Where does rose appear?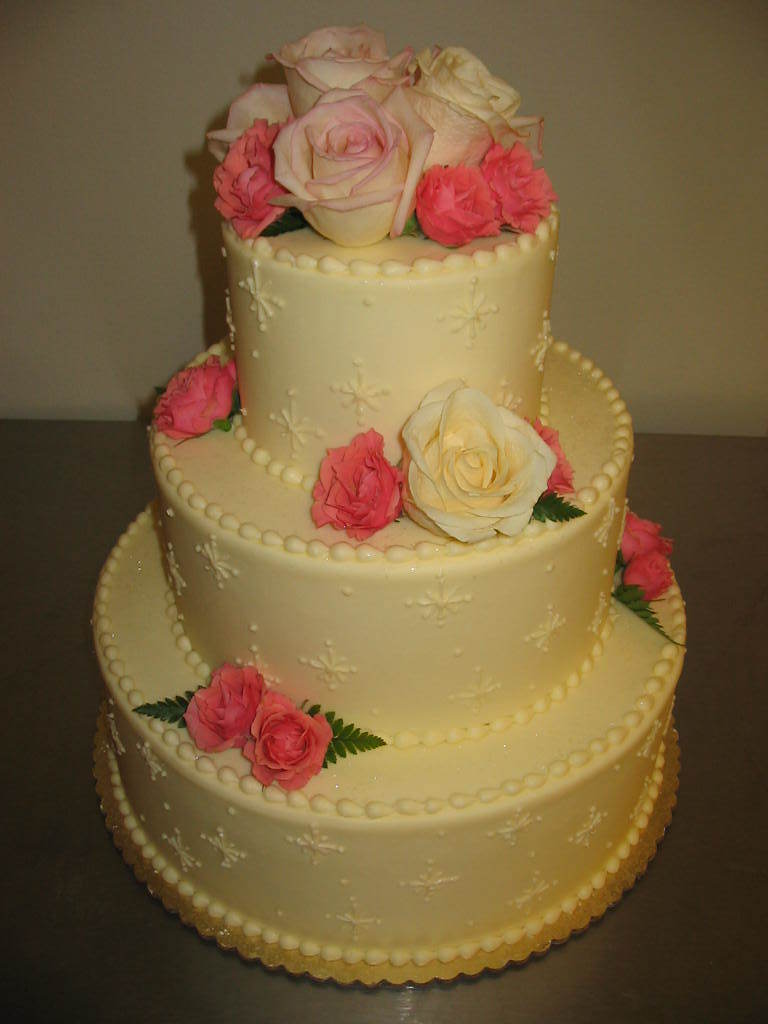
Appears at bbox=(621, 504, 672, 568).
